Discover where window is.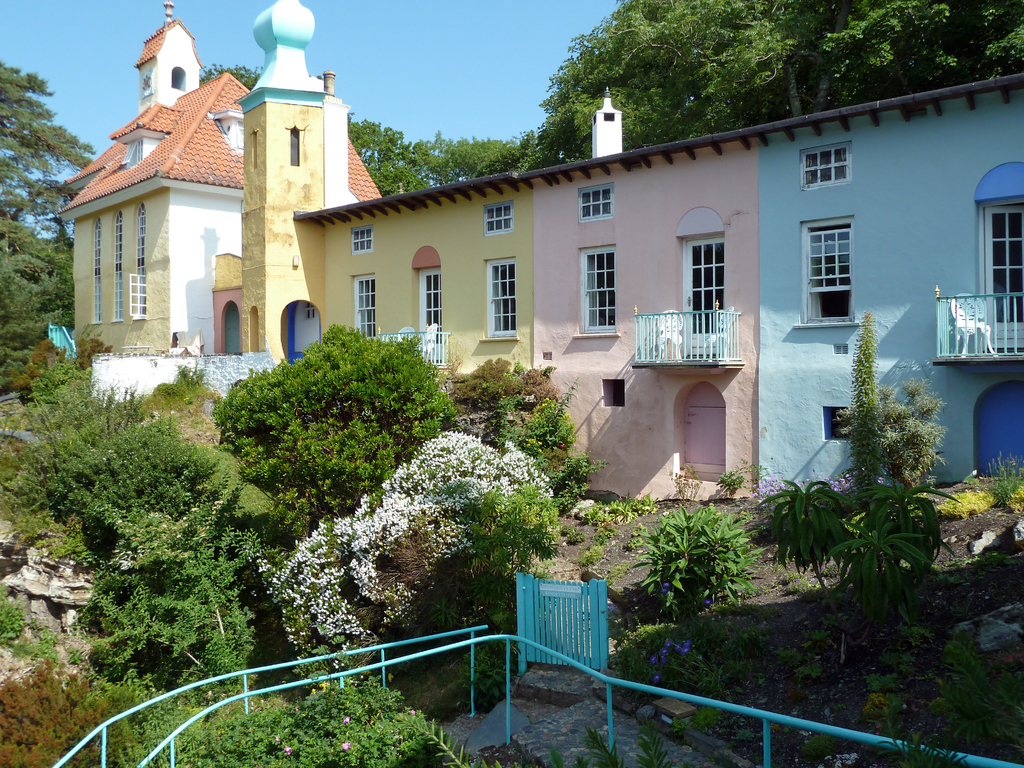
Discovered at locate(252, 124, 259, 175).
